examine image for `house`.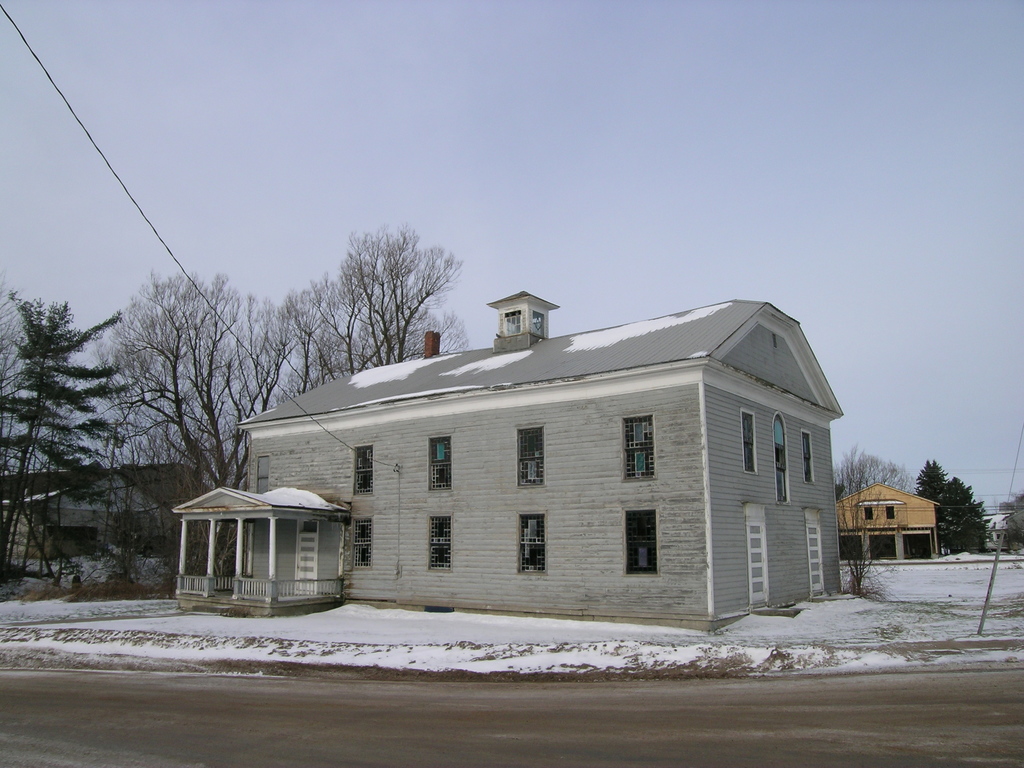
Examination result: bbox=(172, 293, 850, 634).
